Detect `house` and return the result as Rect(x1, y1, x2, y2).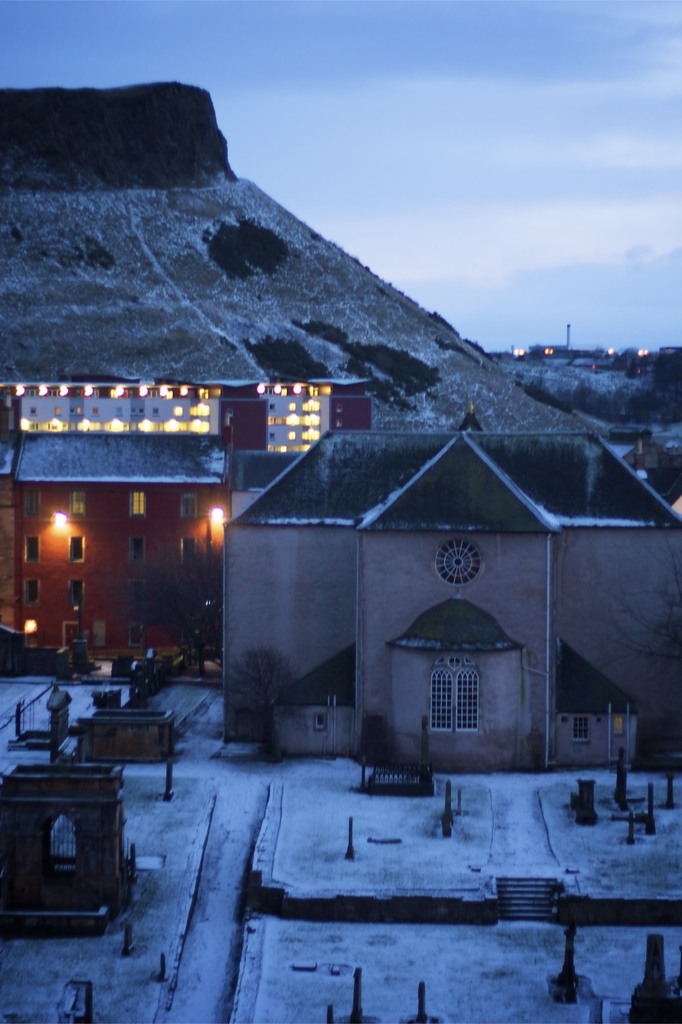
Rect(533, 339, 569, 355).
